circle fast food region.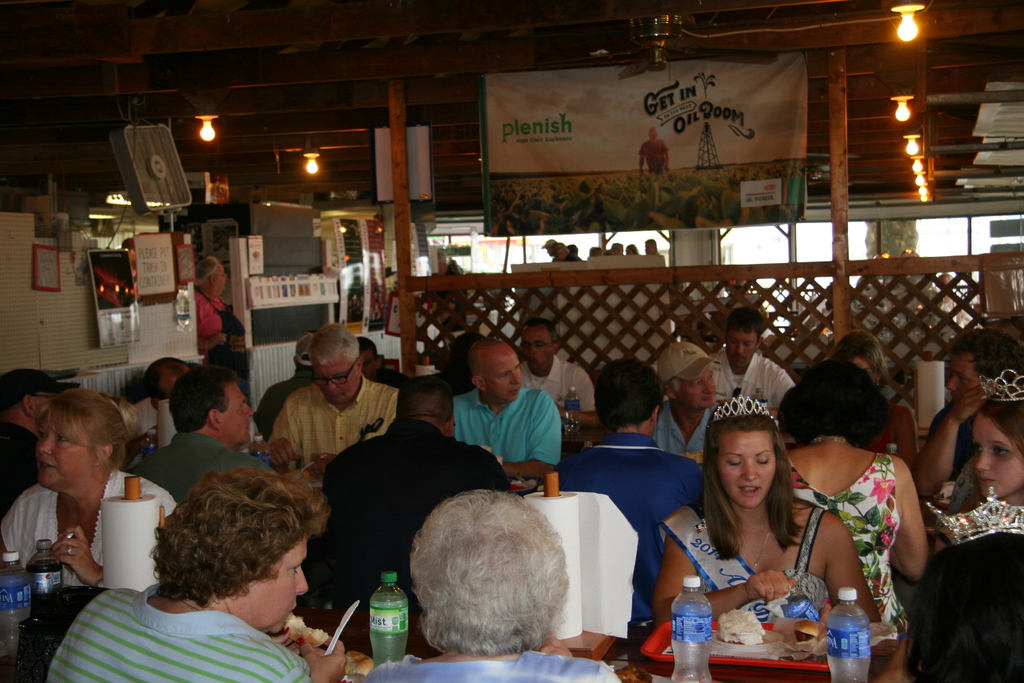
Region: left=717, top=609, right=766, bottom=648.
